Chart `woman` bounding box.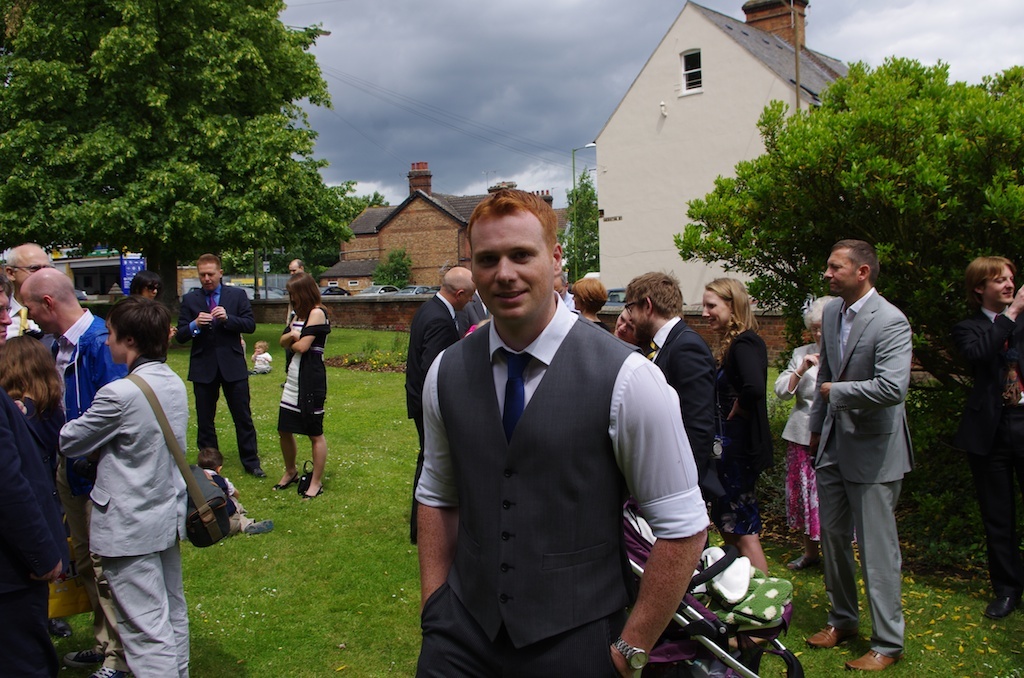
Charted: [x1=774, y1=291, x2=839, y2=568].
